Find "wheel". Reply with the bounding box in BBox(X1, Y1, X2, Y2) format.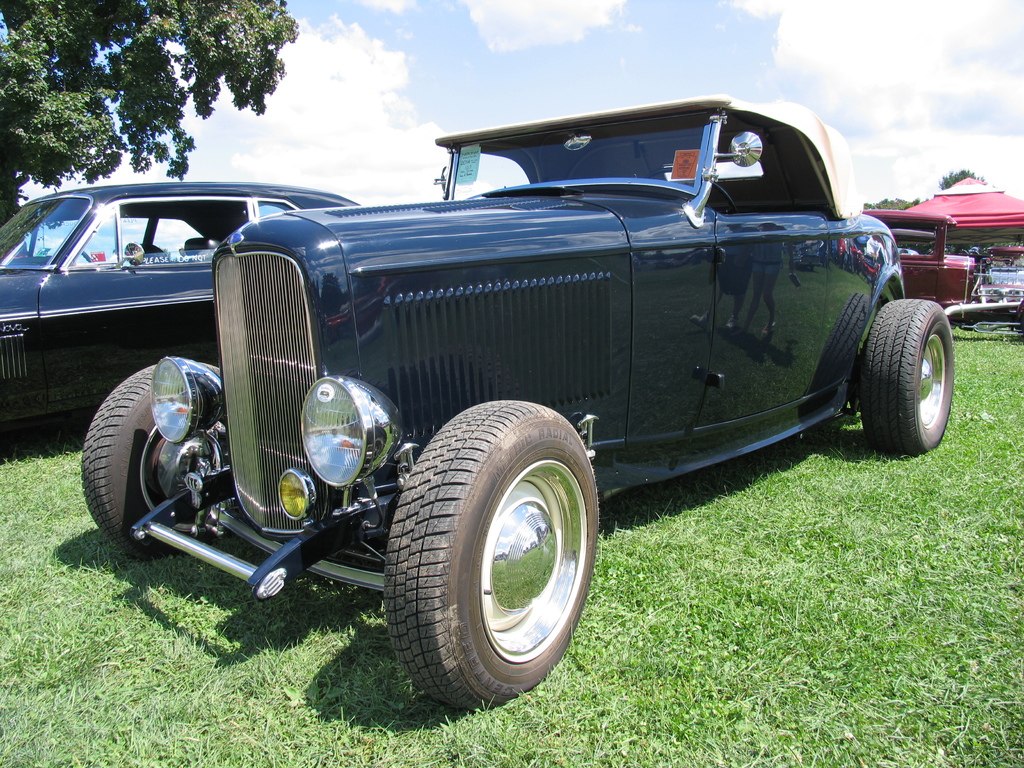
BBox(82, 250, 92, 262).
